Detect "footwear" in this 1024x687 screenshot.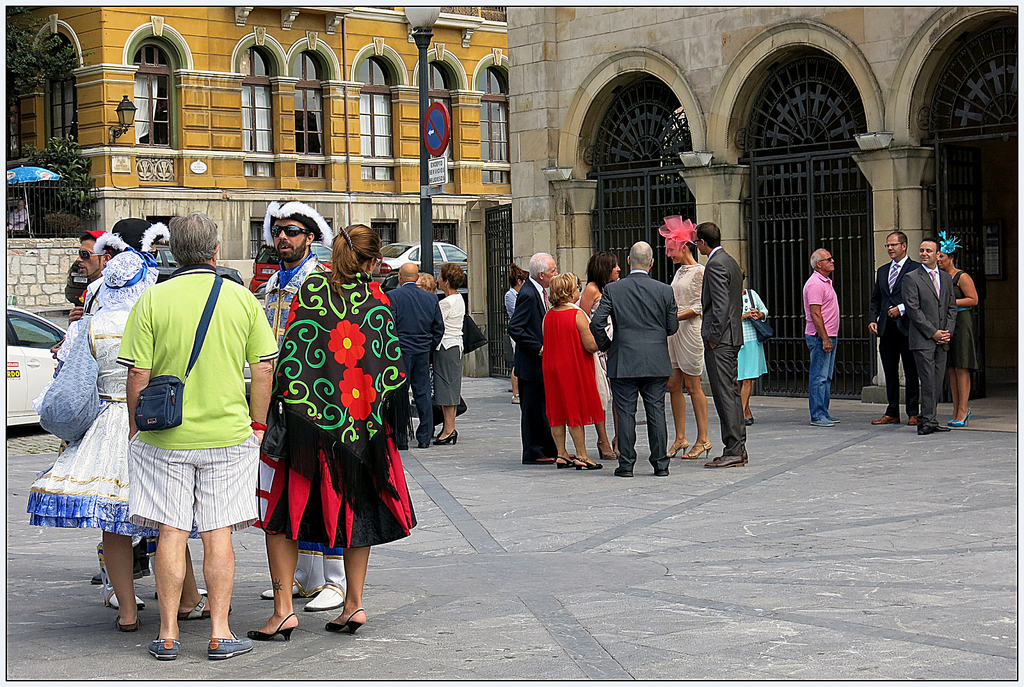
Detection: x1=871, y1=414, x2=897, y2=427.
